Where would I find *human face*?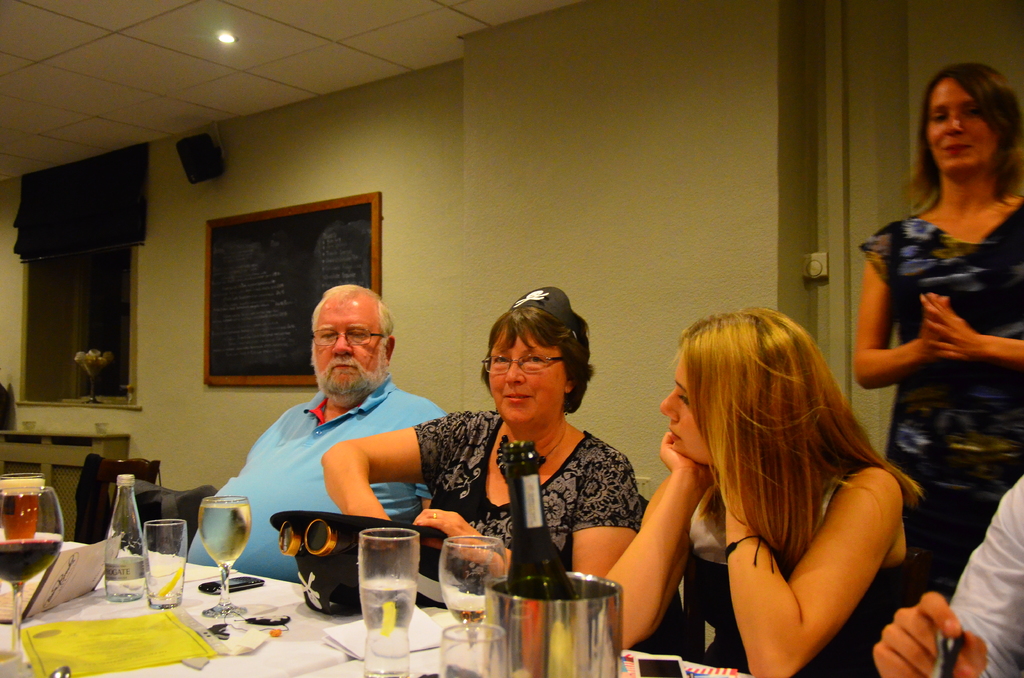
At region(925, 76, 1000, 174).
